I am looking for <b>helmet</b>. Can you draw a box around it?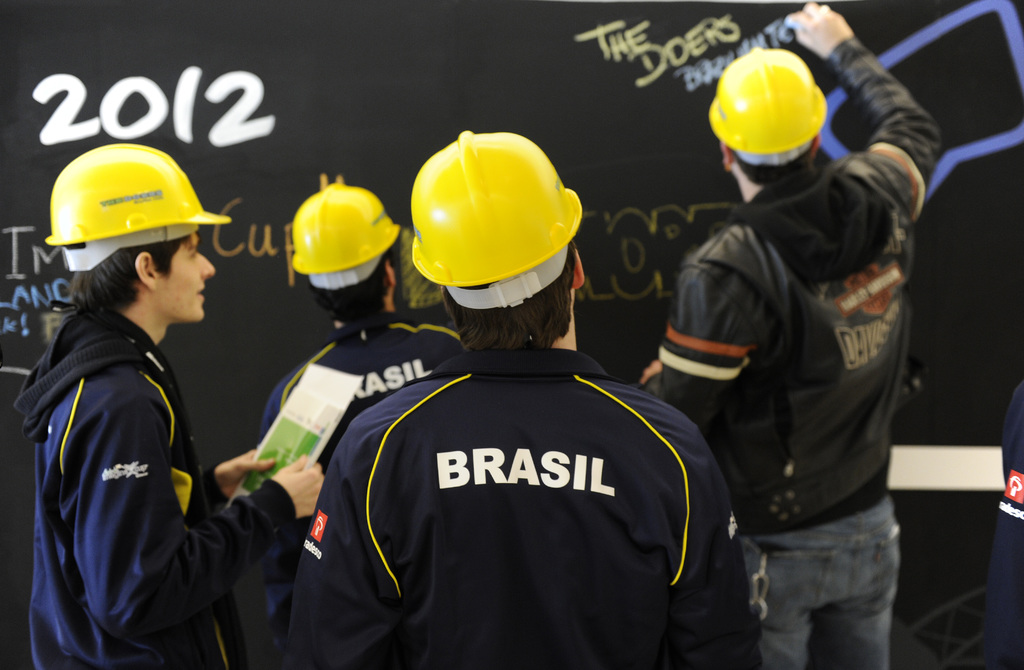
Sure, the bounding box is Rect(404, 132, 580, 310).
